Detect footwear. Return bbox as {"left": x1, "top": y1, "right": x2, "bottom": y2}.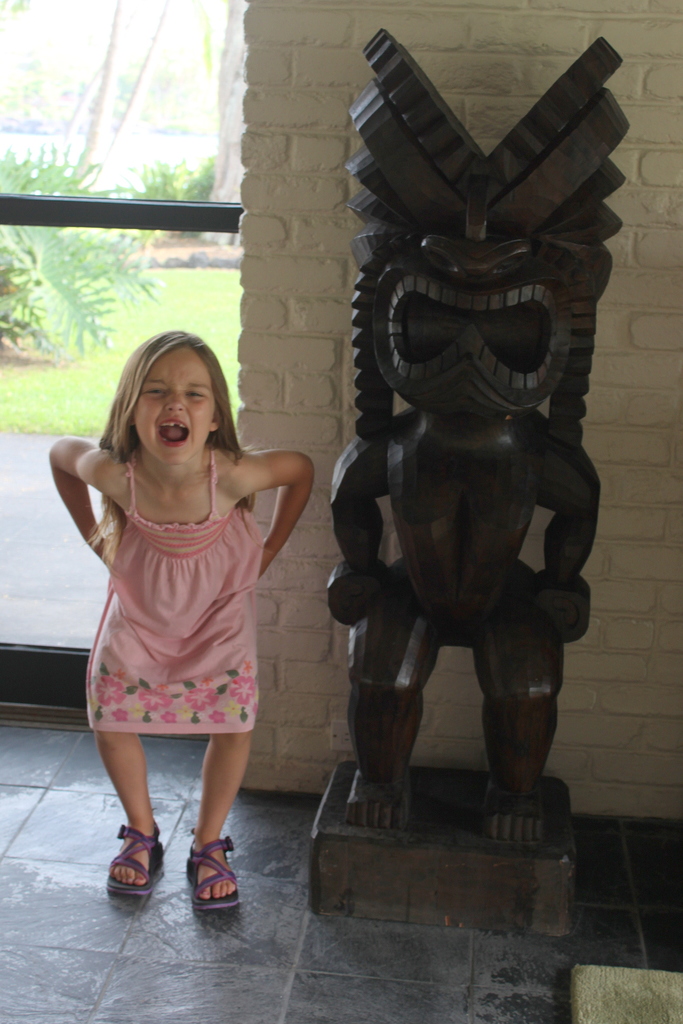
{"left": 185, "top": 830, "right": 241, "bottom": 911}.
